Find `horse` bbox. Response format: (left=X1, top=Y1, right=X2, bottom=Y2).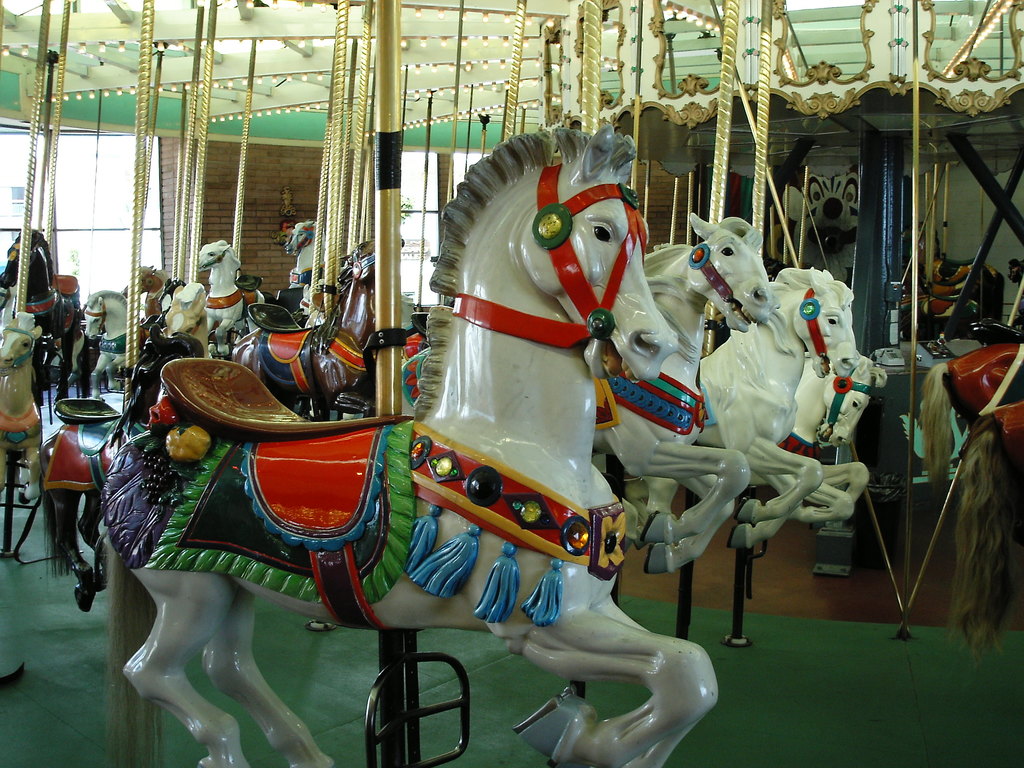
(left=594, top=211, right=785, bottom=576).
